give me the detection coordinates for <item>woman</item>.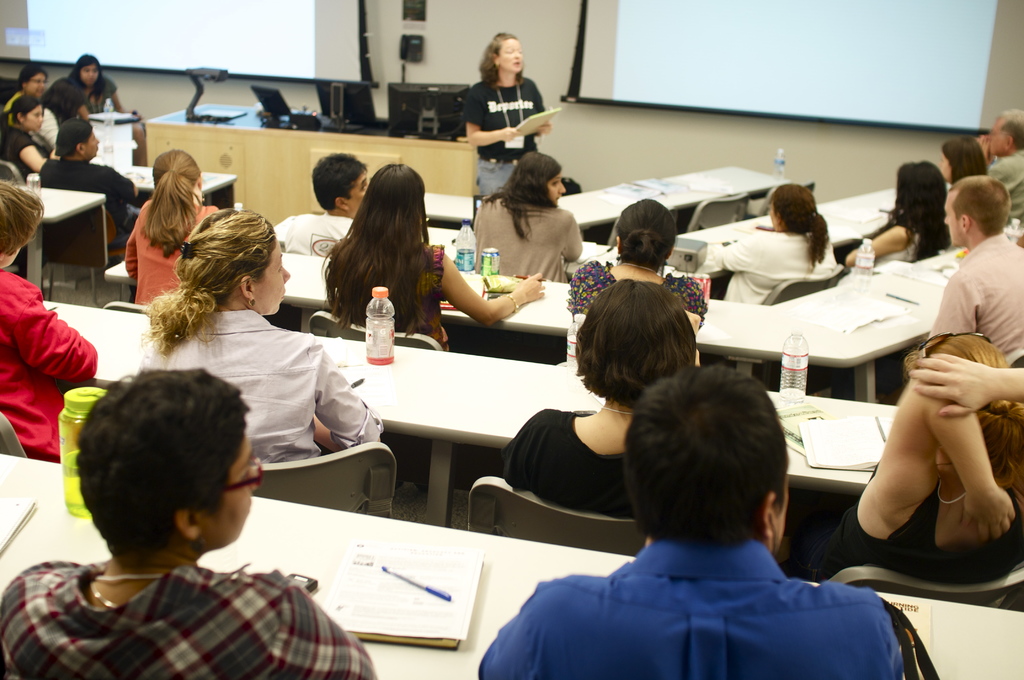
Rect(42, 76, 84, 150).
